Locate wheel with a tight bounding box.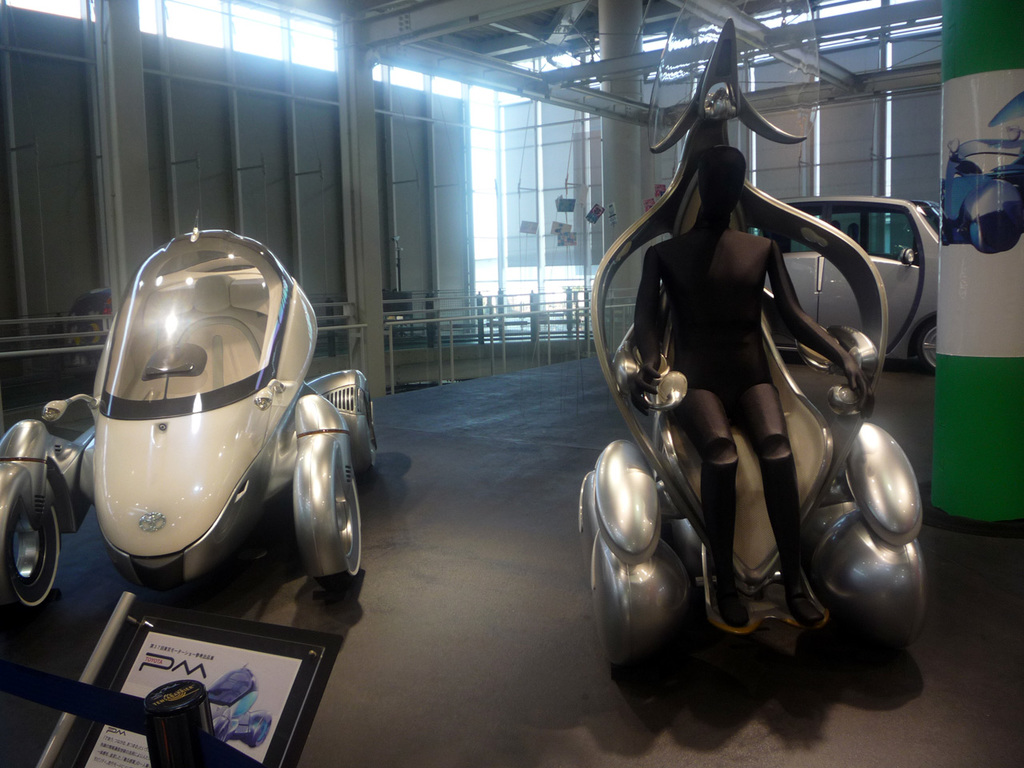
[607,658,641,679].
